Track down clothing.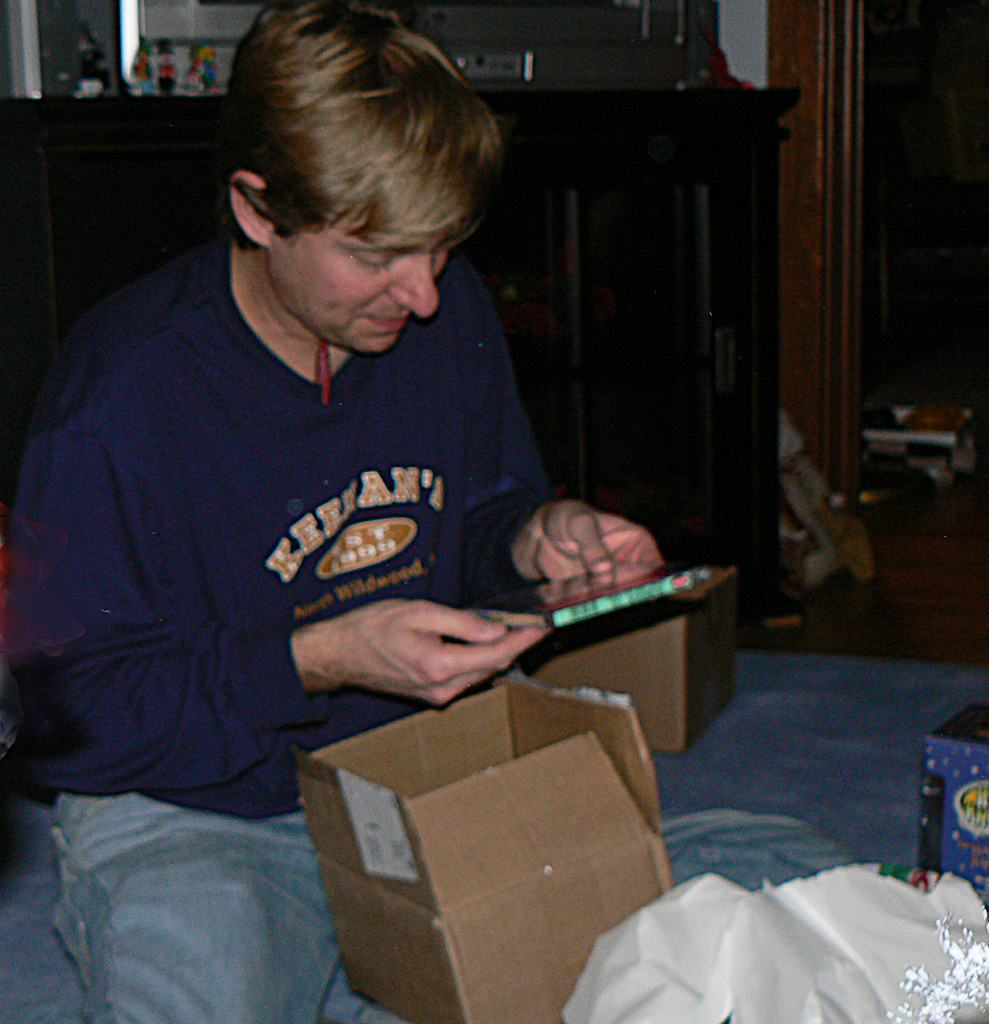
Tracked to [x1=3, y1=236, x2=553, y2=1023].
